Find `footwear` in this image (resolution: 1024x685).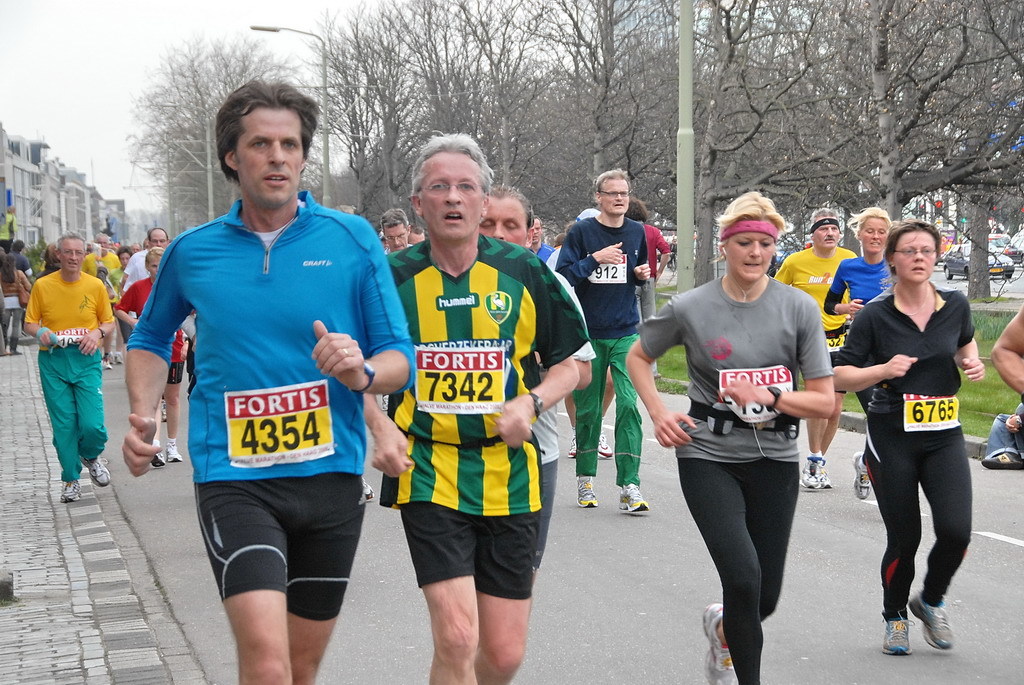
815,451,832,486.
